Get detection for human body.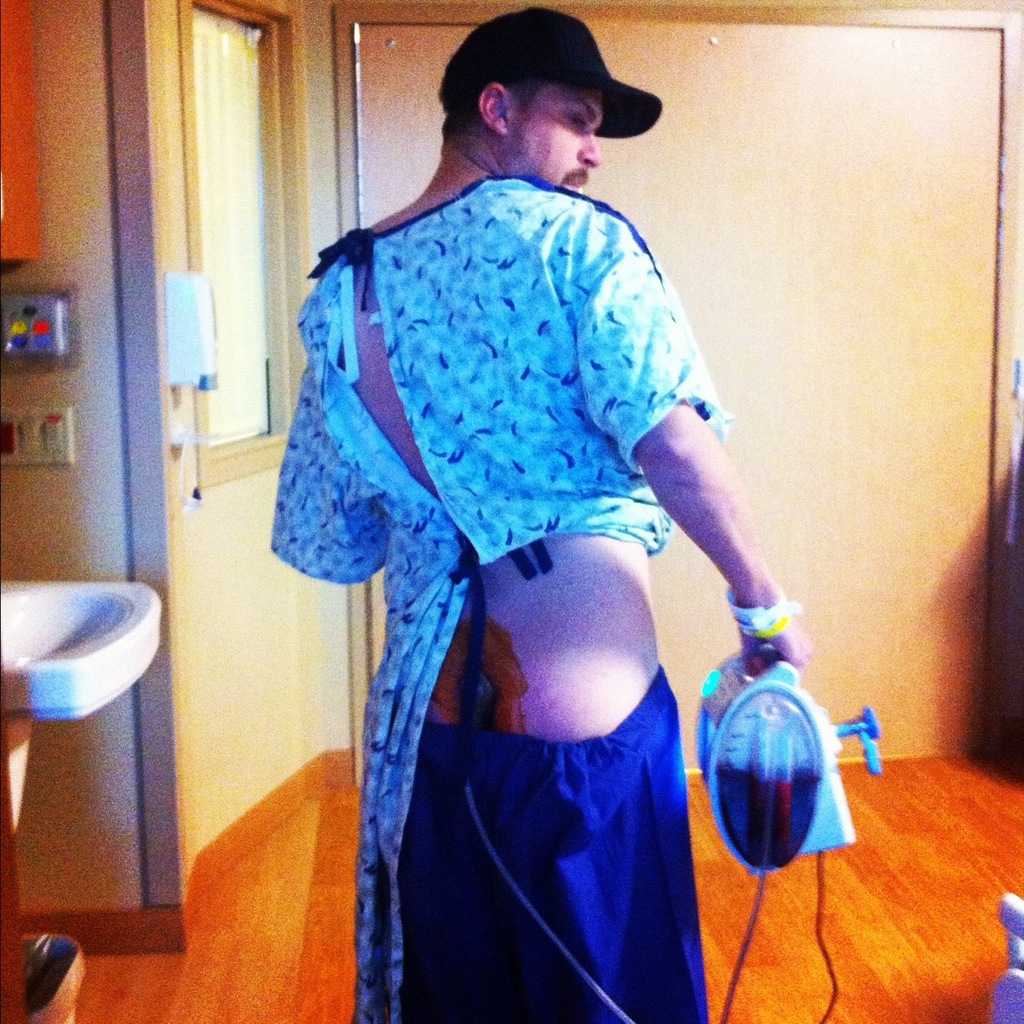
Detection: rect(286, 64, 813, 1023).
